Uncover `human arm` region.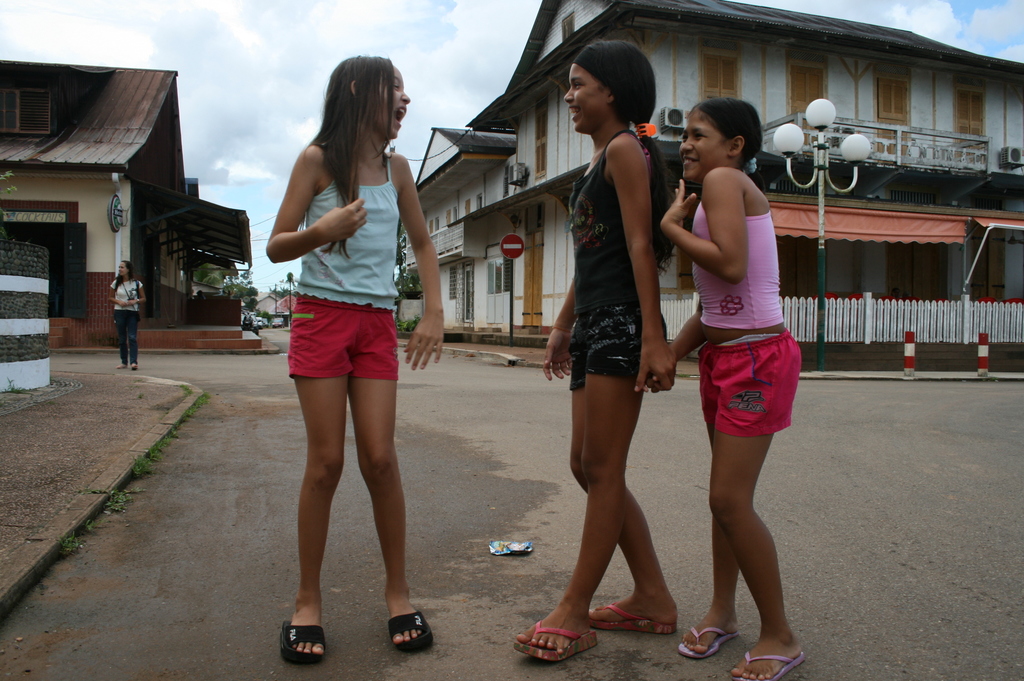
Uncovered: select_region(260, 154, 329, 280).
